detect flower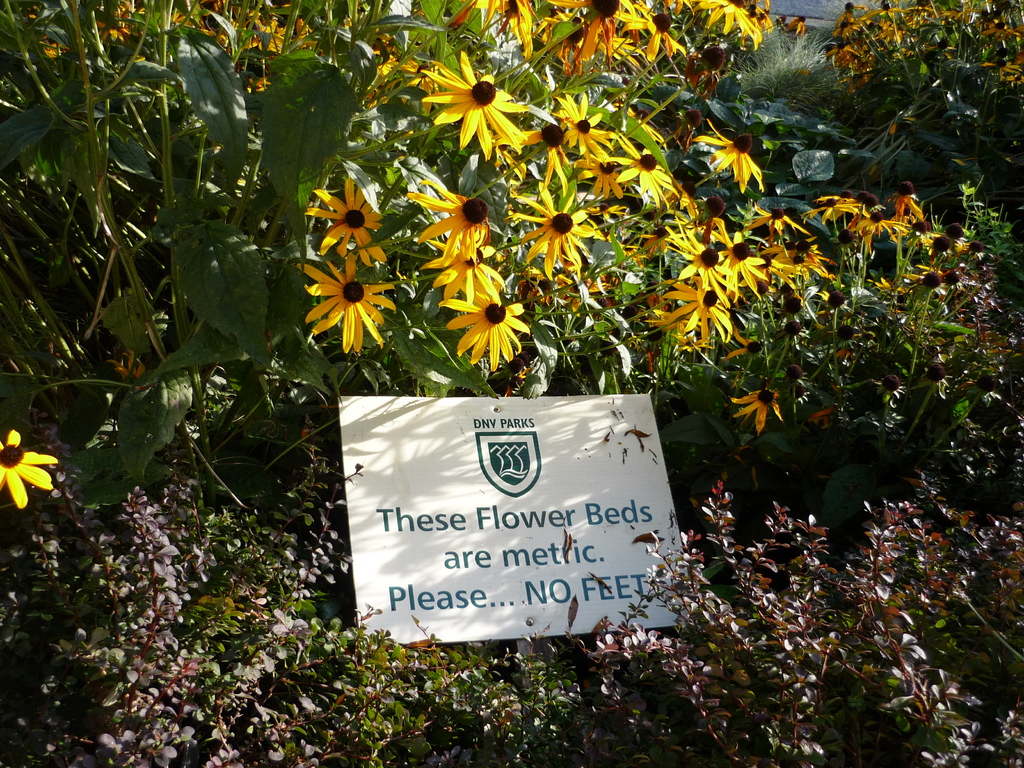
Rect(784, 234, 820, 279)
